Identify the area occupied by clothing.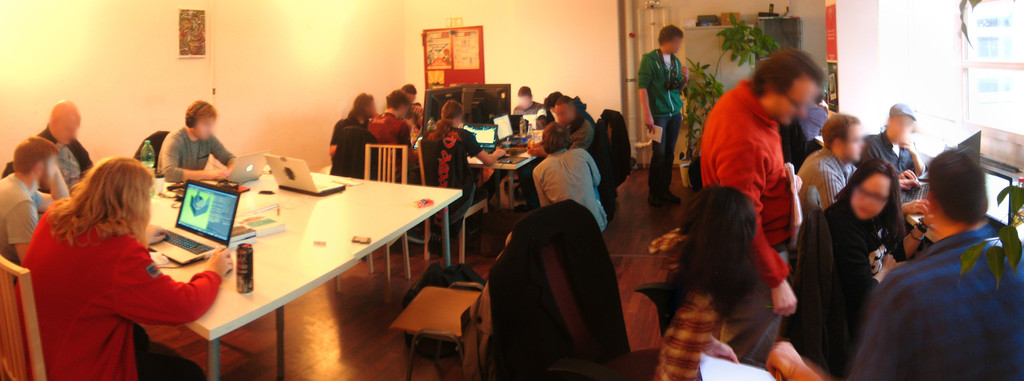
Area: pyautogui.locateOnScreen(20, 209, 204, 377).
